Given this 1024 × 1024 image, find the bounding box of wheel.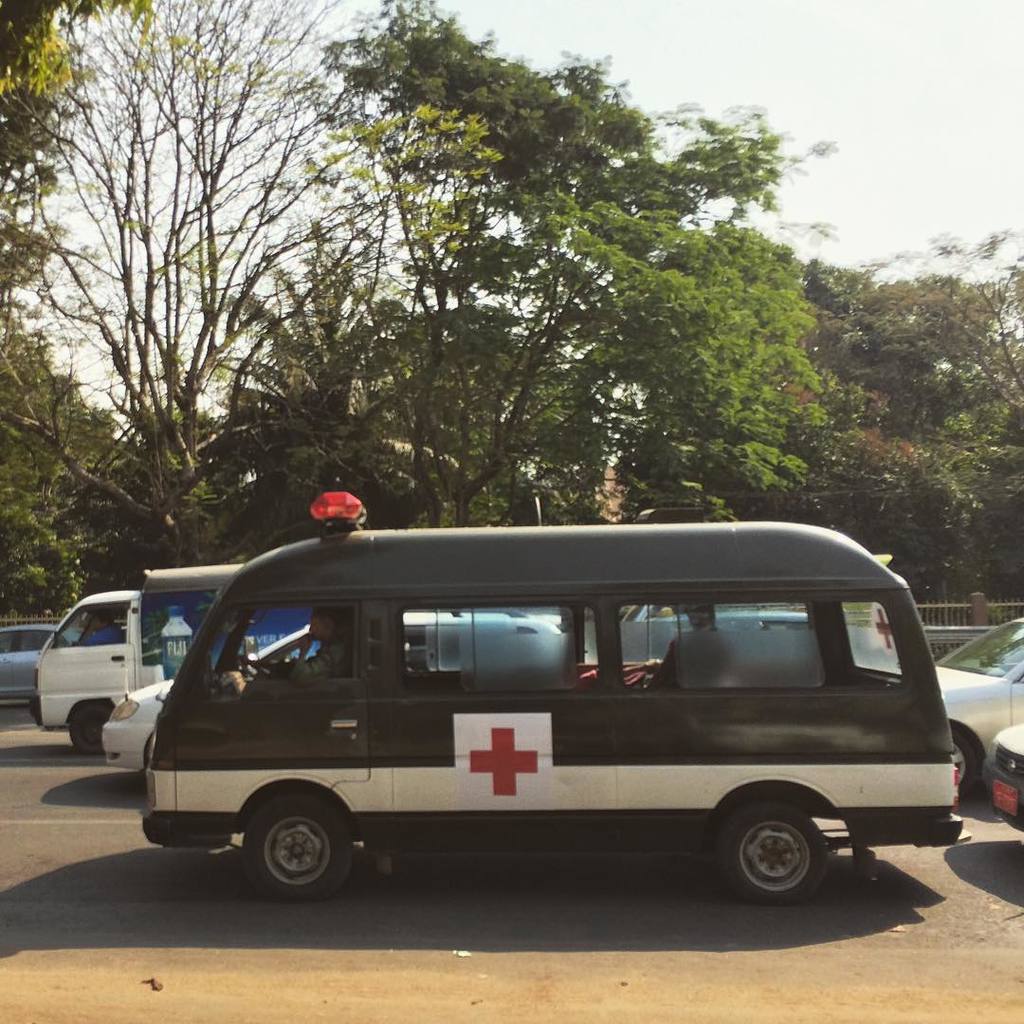
[946,723,982,805].
